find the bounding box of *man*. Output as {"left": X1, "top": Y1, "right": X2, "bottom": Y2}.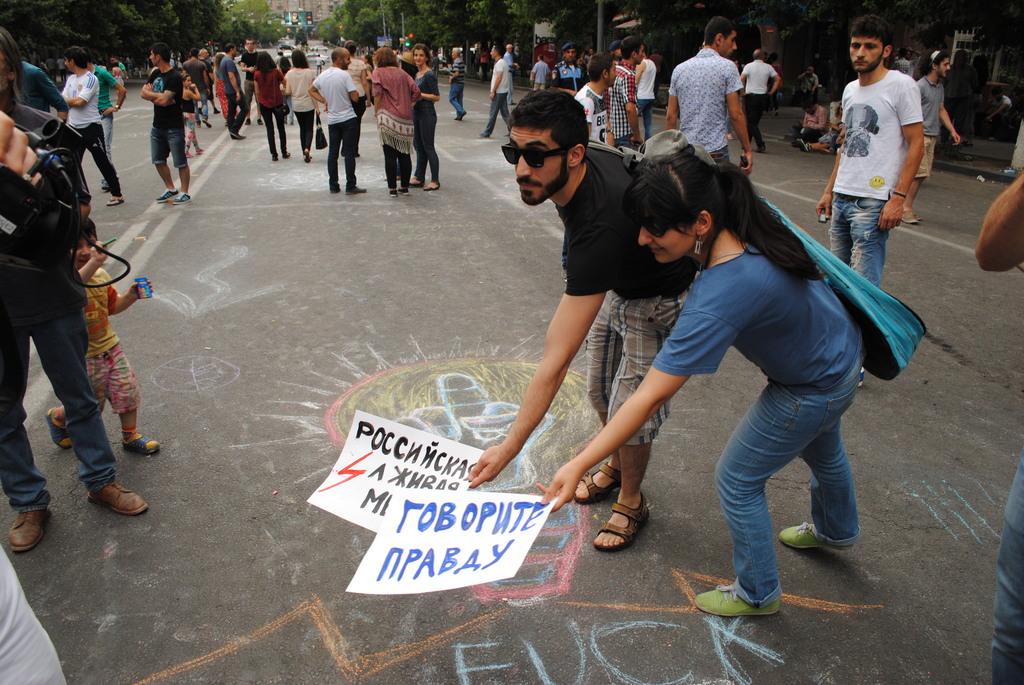
{"left": 239, "top": 39, "right": 266, "bottom": 125}.
